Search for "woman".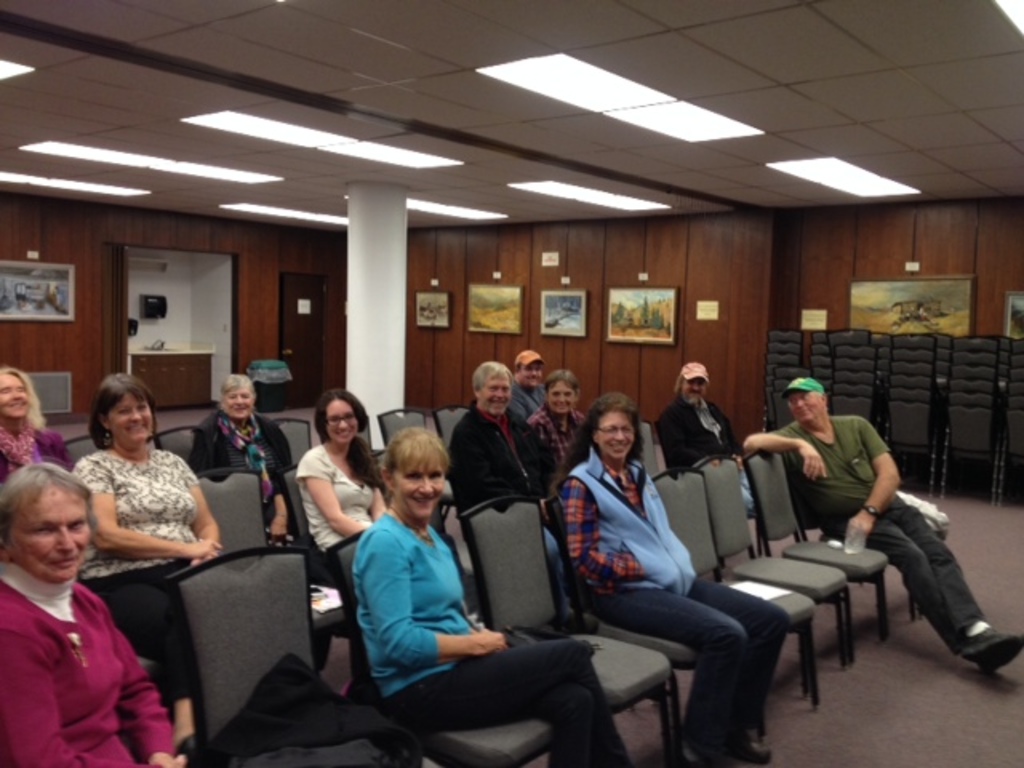
Found at left=526, top=371, right=597, bottom=494.
